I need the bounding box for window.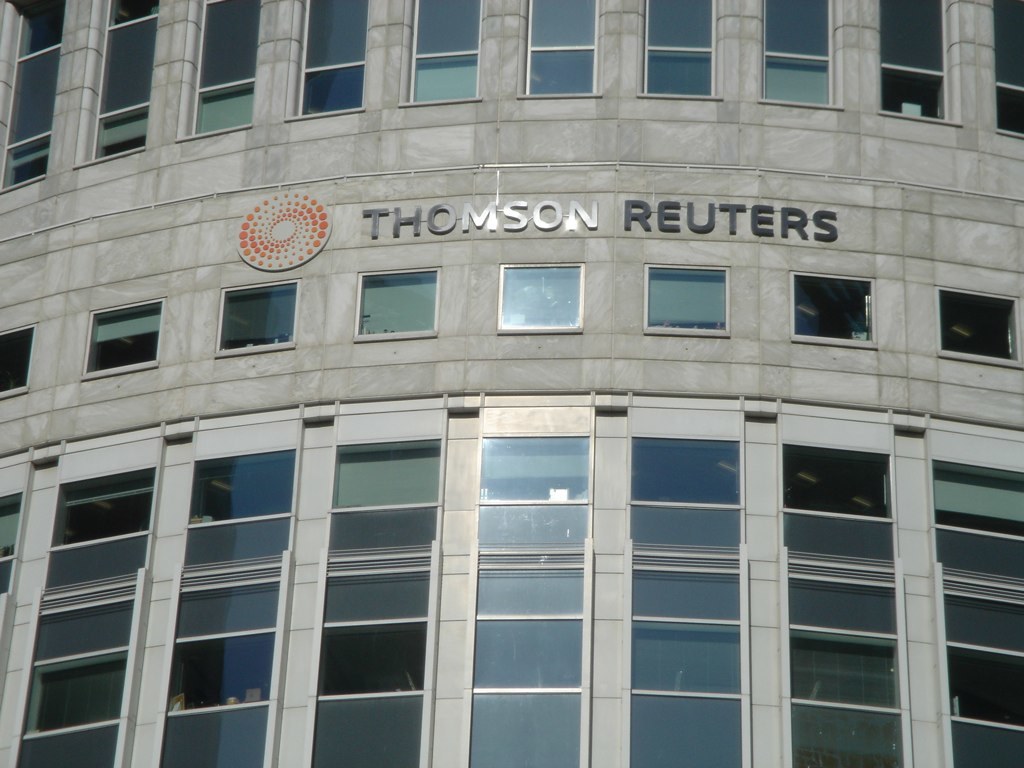
Here it is: 84,292,168,373.
